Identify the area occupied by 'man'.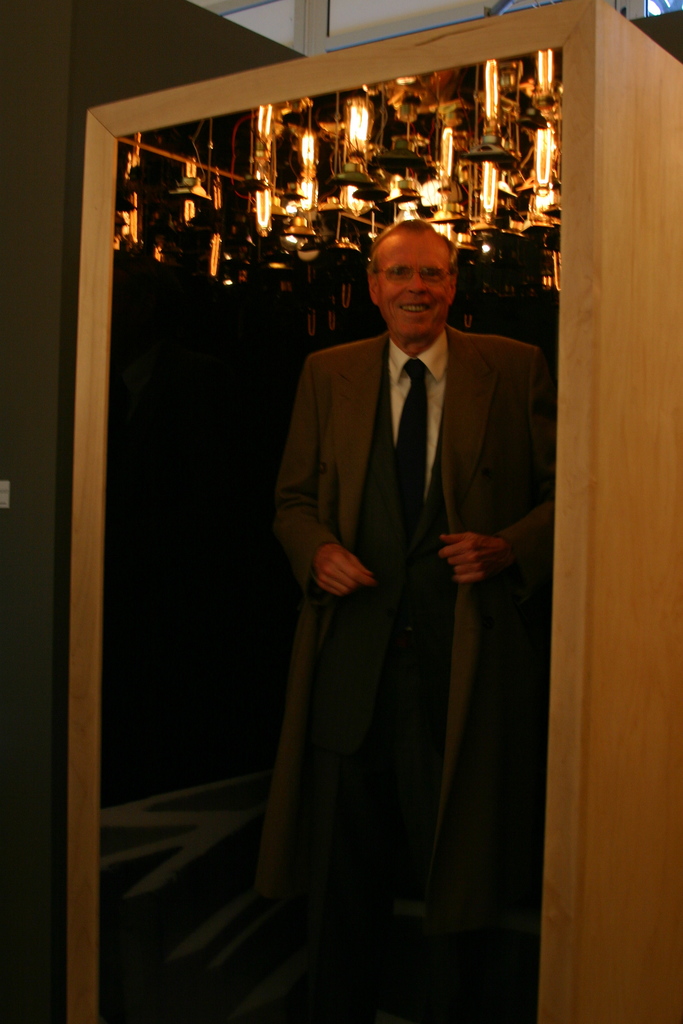
Area: [260, 217, 559, 1023].
